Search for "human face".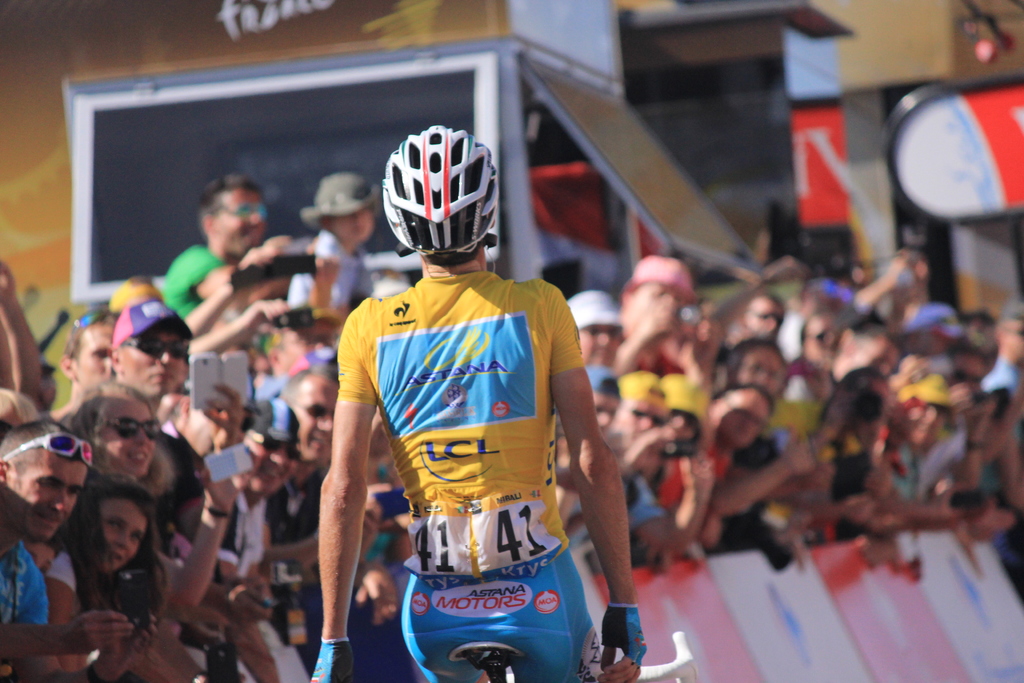
Found at [left=124, top=323, right=190, bottom=399].
